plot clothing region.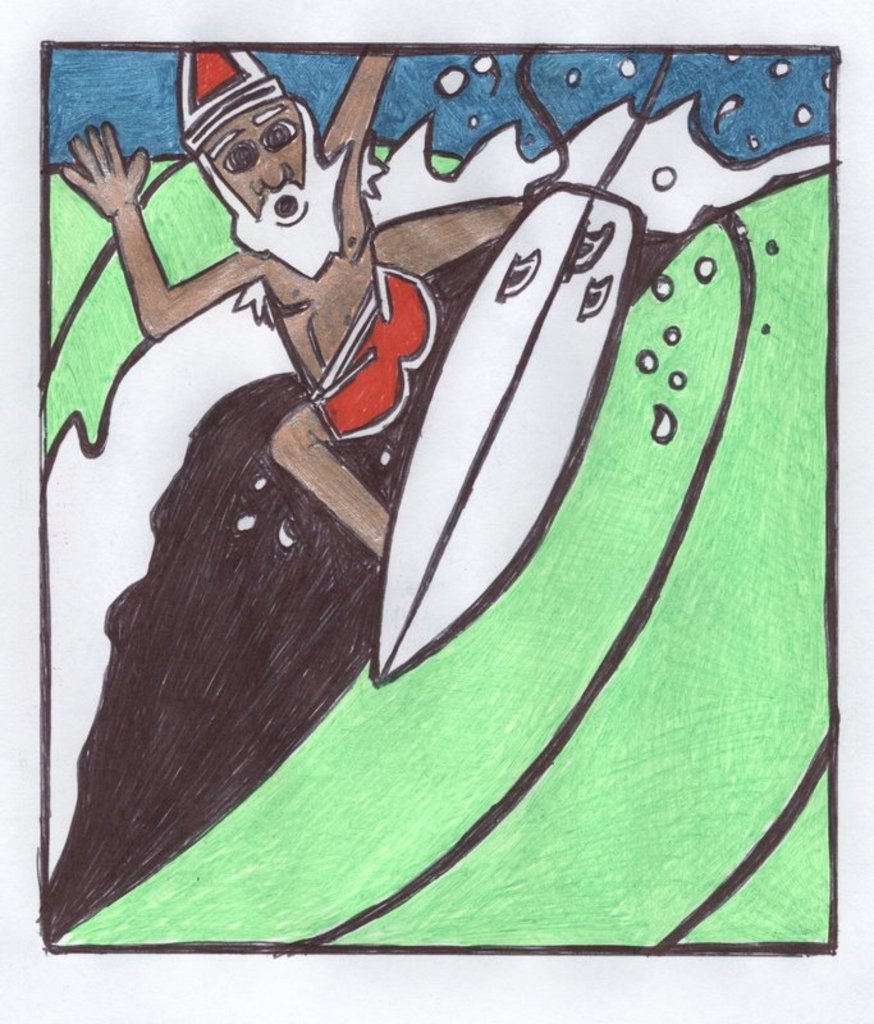
Plotted at [left=312, top=265, right=436, bottom=445].
